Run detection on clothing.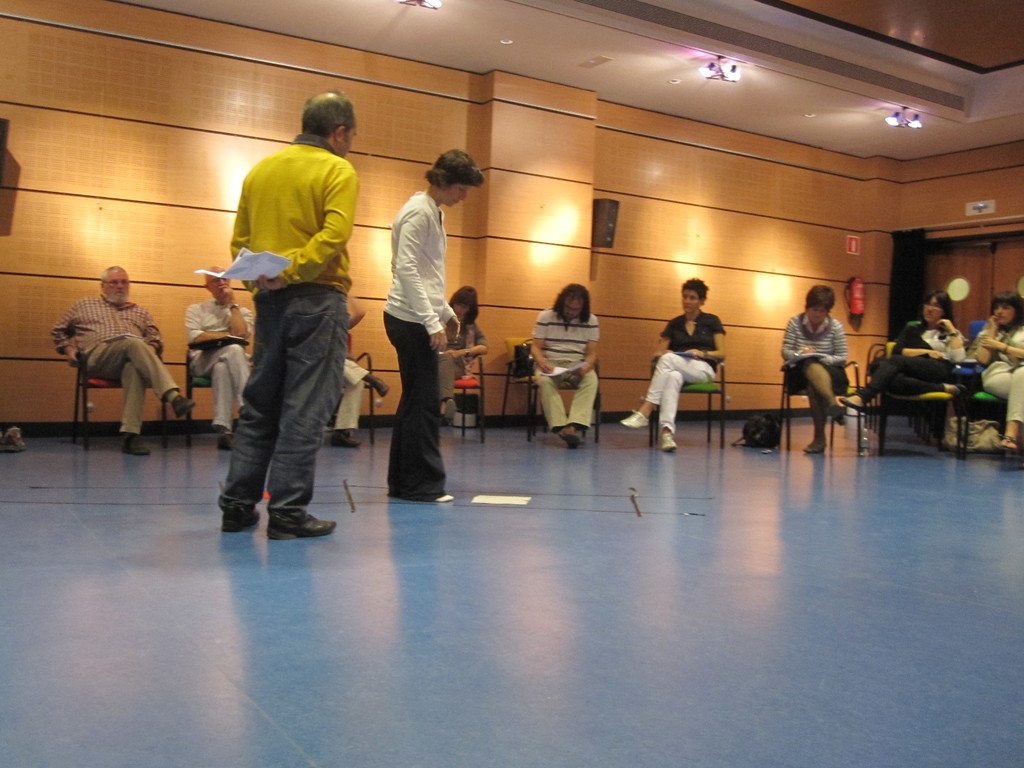
Result: bbox=[779, 320, 845, 438].
